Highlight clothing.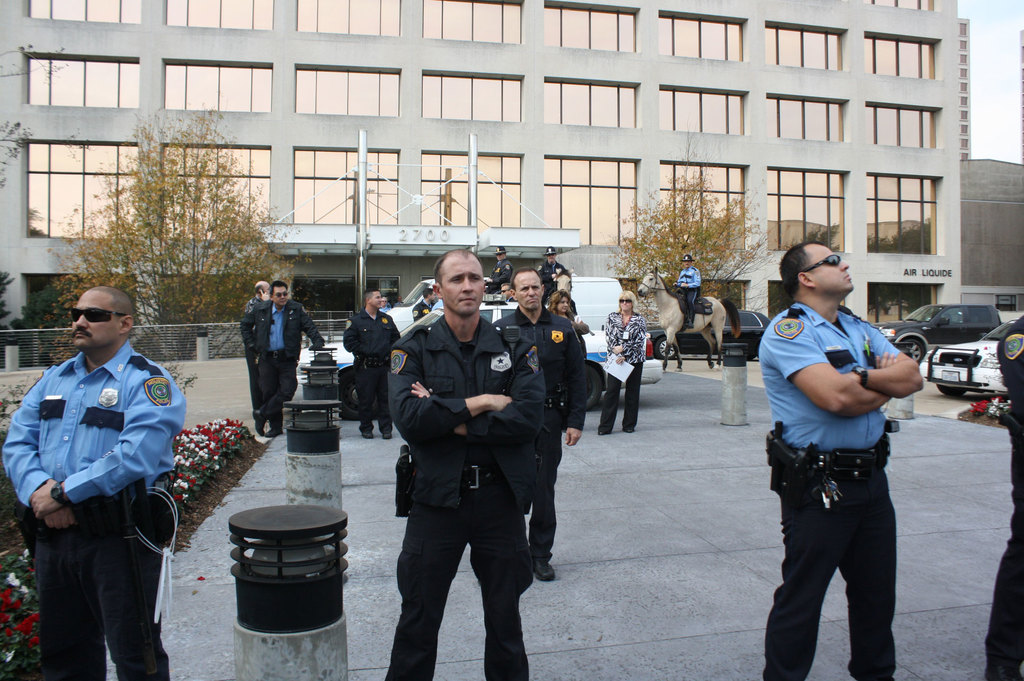
Highlighted region: <box>538,259,567,301</box>.
